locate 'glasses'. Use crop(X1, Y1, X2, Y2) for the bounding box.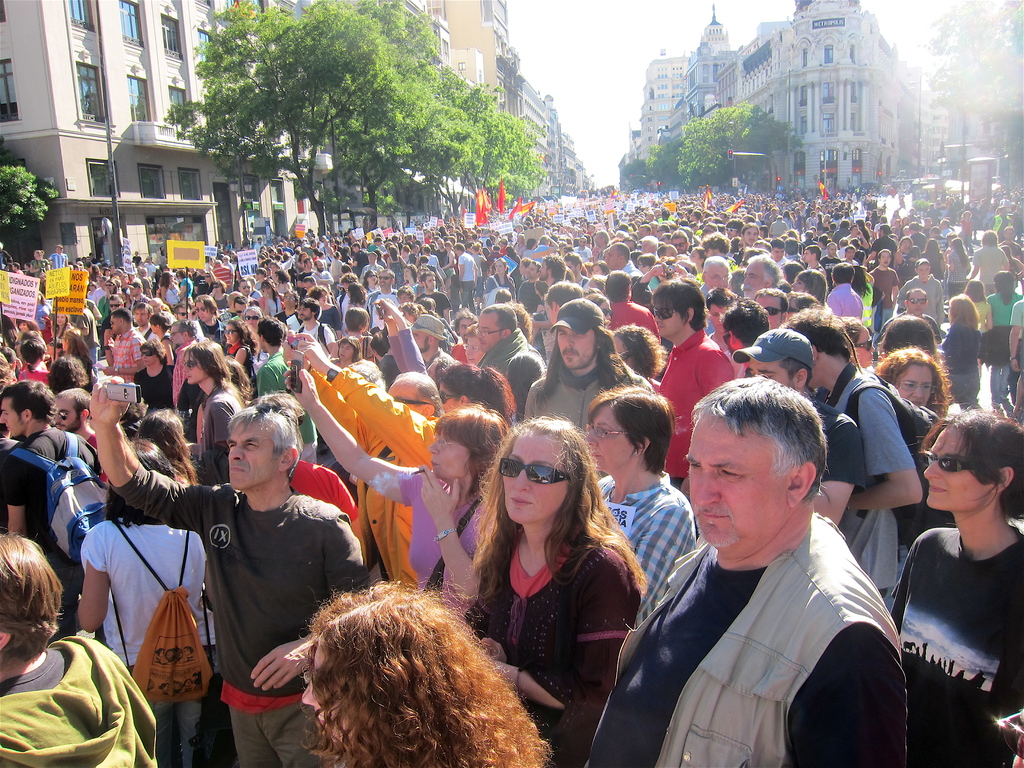
crop(757, 301, 792, 319).
